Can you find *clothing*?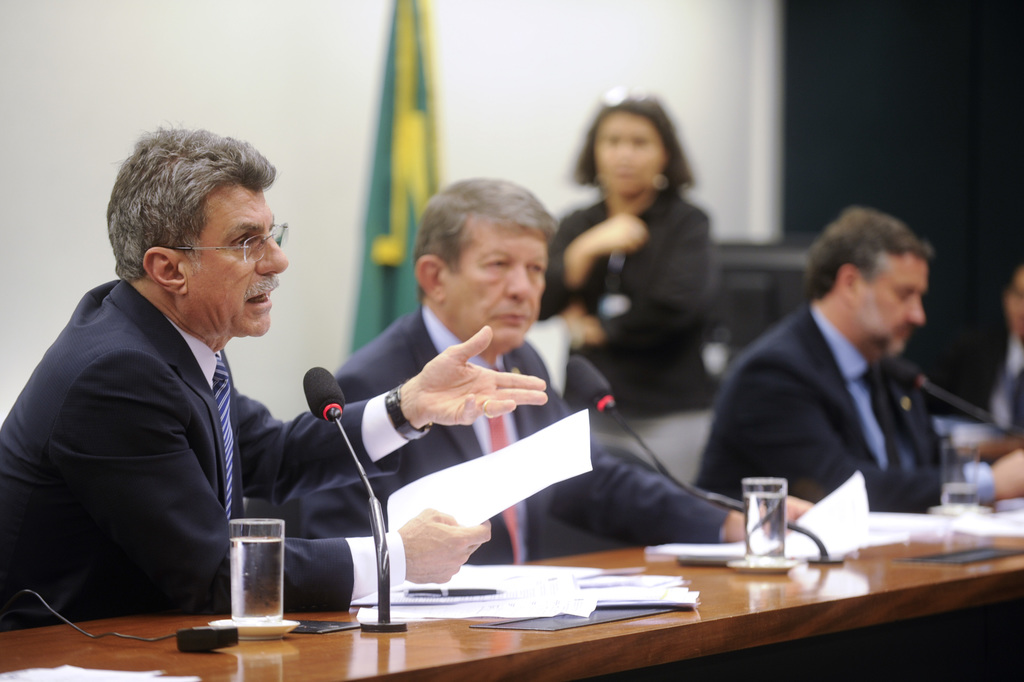
Yes, bounding box: left=953, top=333, right=1023, bottom=435.
